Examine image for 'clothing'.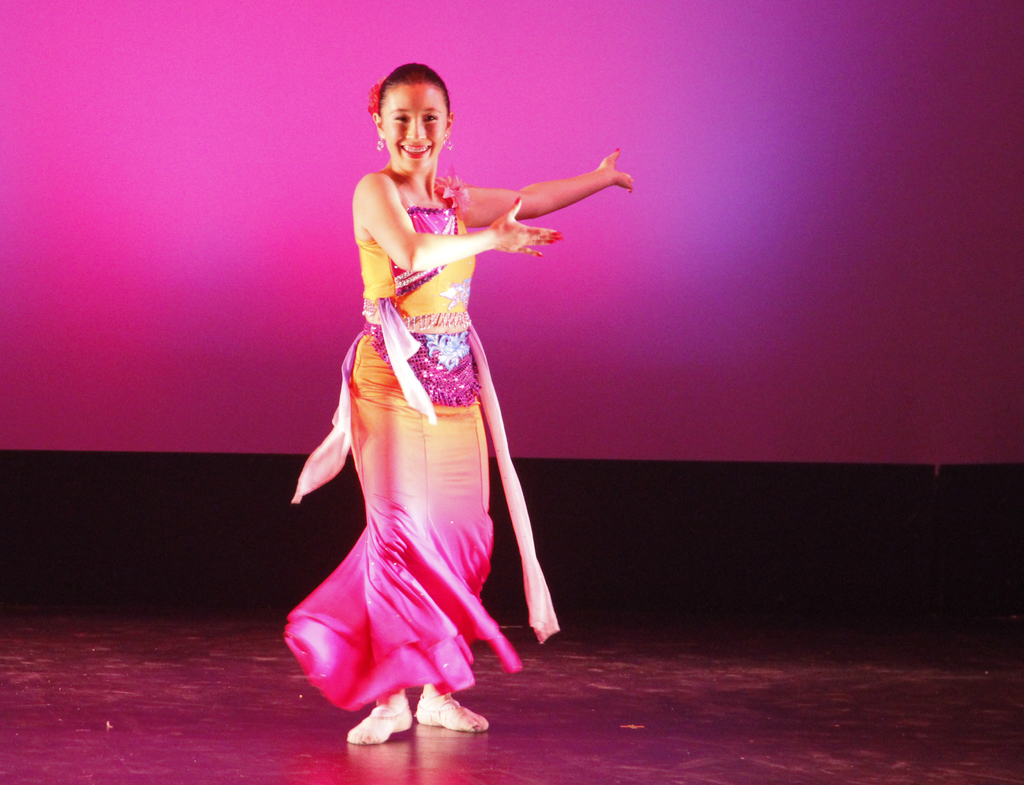
Examination result: <region>298, 139, 575, 702</region>.
